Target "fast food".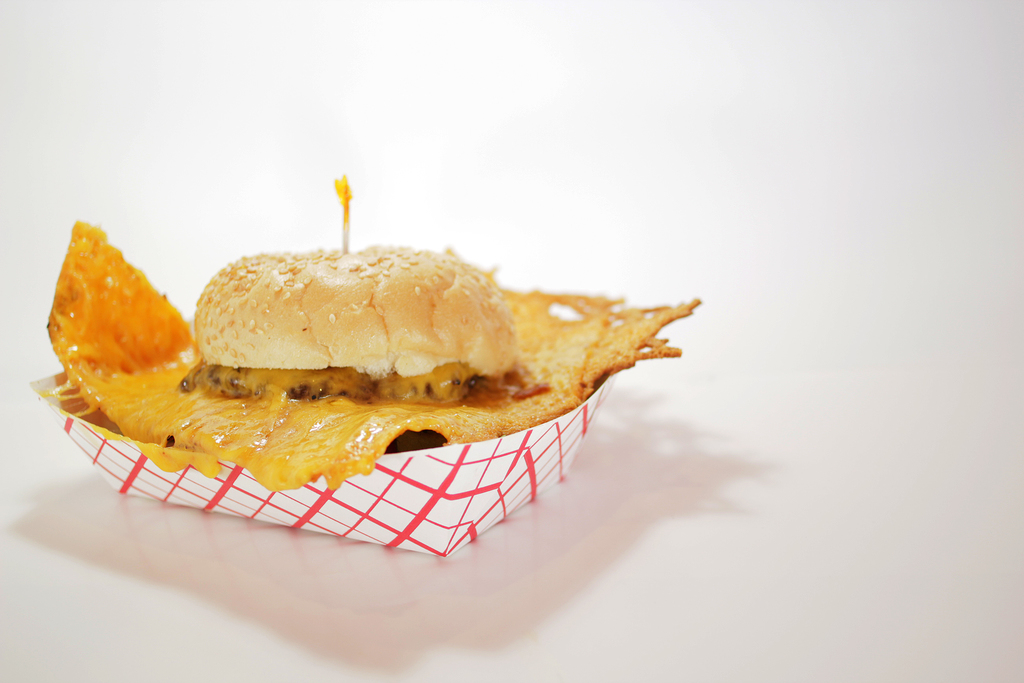
Target region: locate(66, 194, 702, 506).
